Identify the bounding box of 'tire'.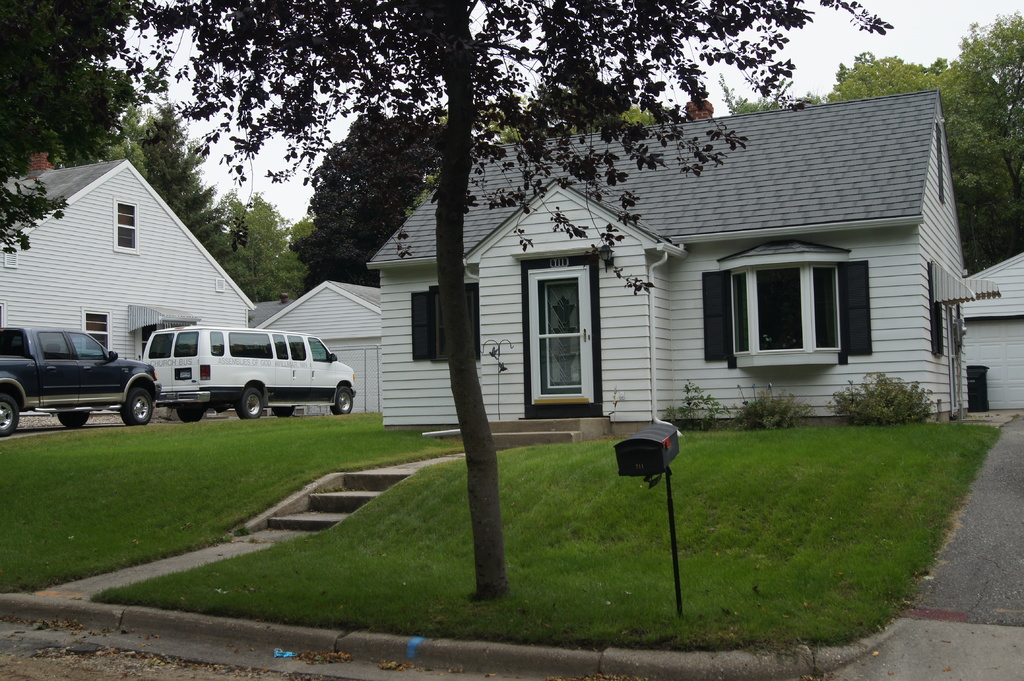
crop(120, 386, 154, 426).
